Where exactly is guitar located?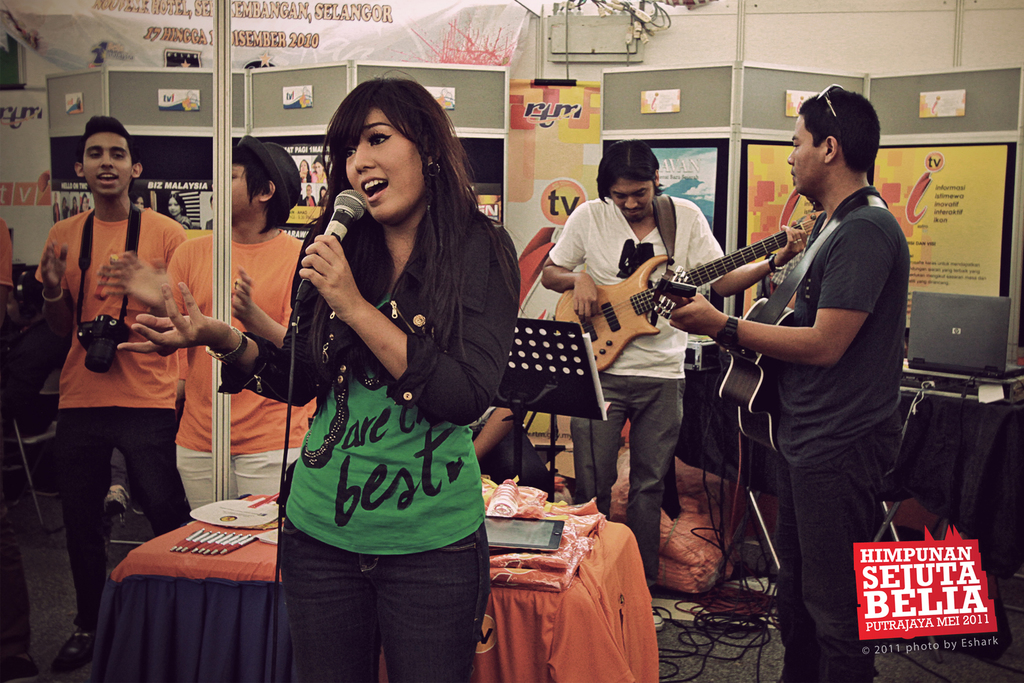
Its bounding box is (555, 203, 824, 372).
